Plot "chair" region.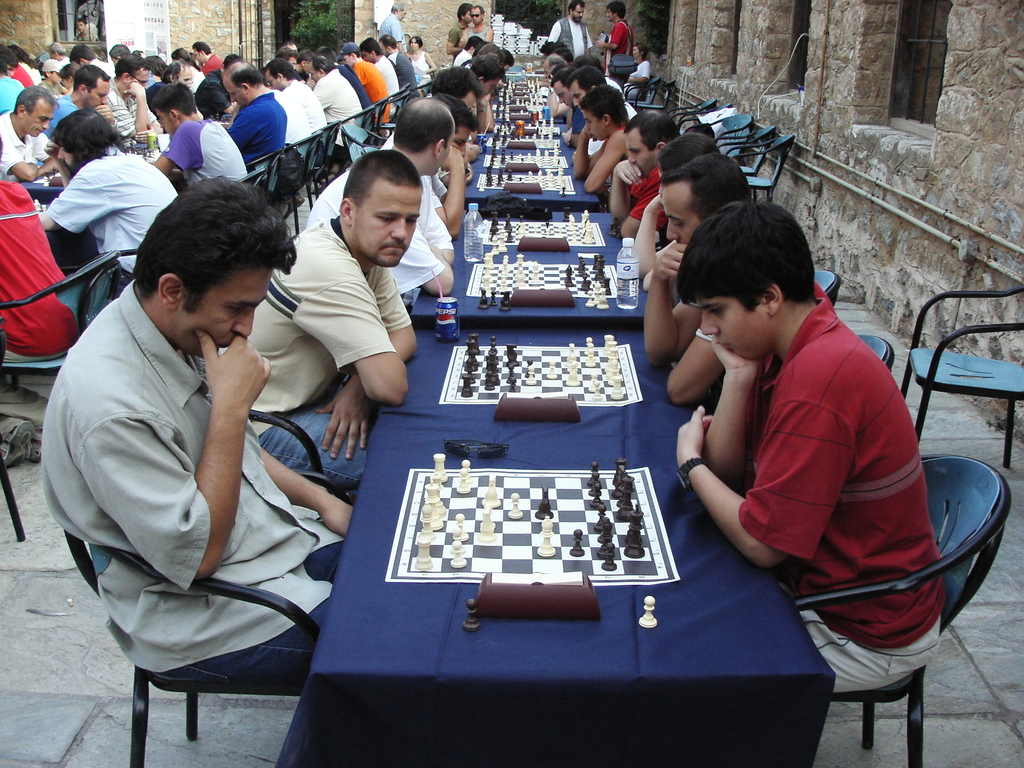
Plotted at {"x1": 681, "y1": 107, "x2": 738, "y2": 136}.
